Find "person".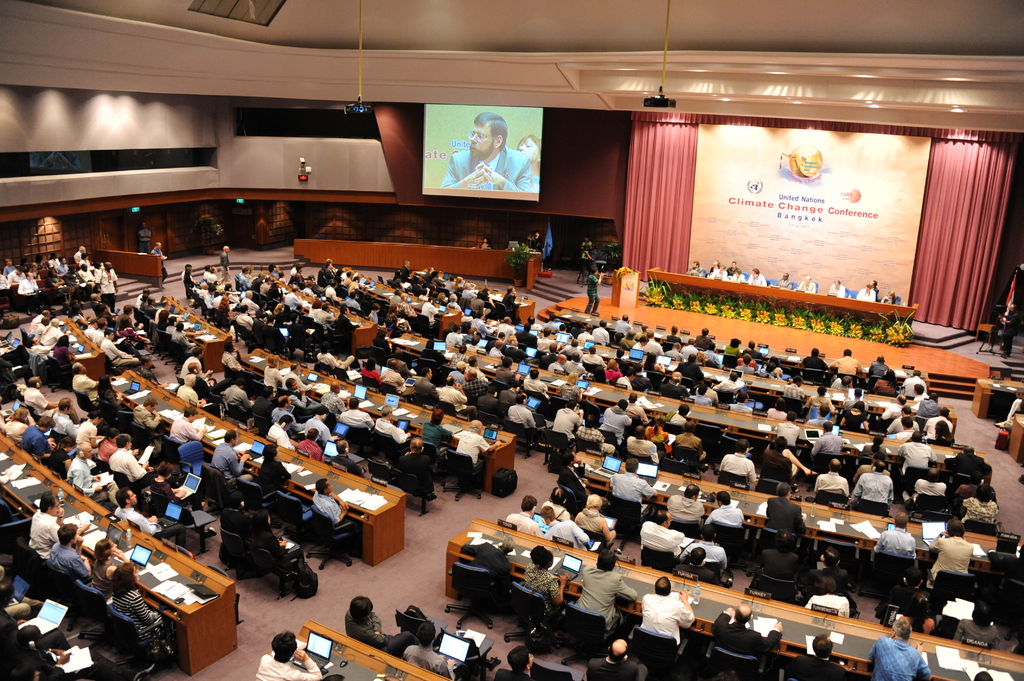
848, 464, 902, 509.
